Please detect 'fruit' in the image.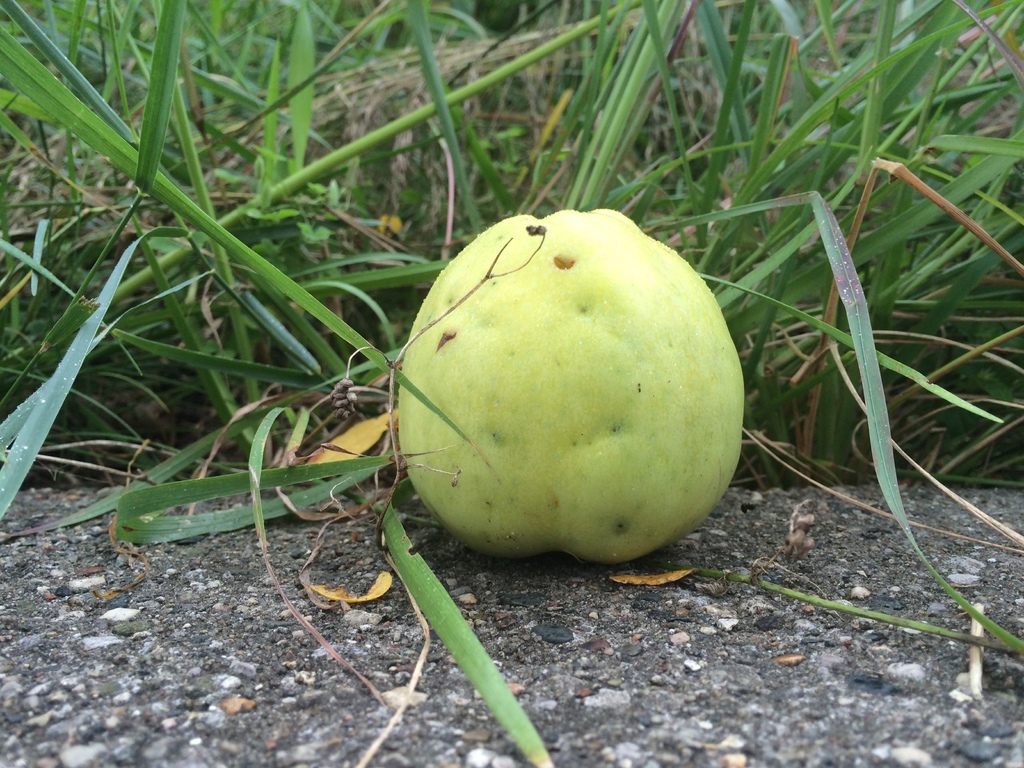
<region>399, 204, 747, 567</region>.
